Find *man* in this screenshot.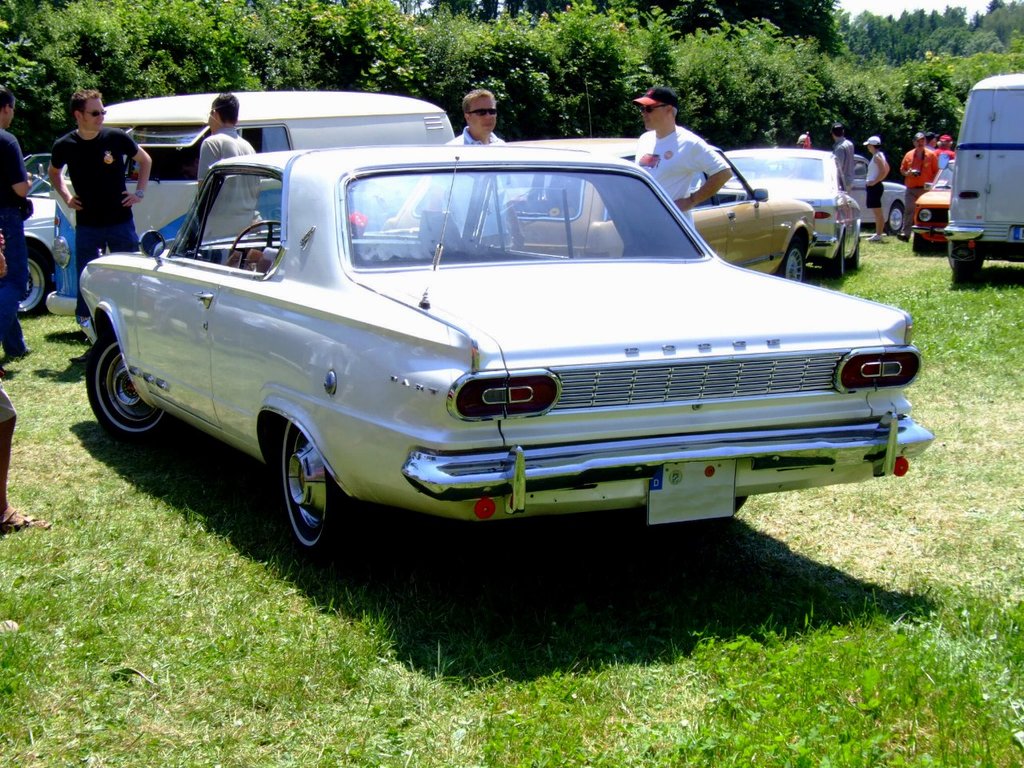
The bounding box for *man* is box=[439, 87, 517, 250].
